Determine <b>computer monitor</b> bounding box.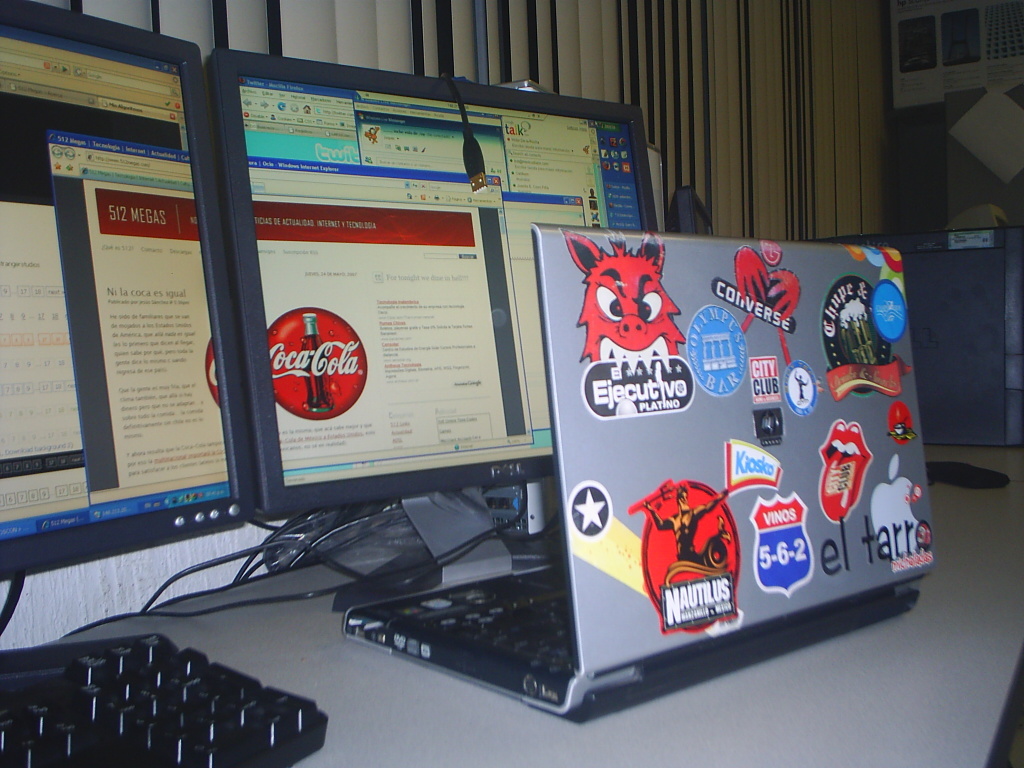
Determined: box(0, 2, 246, 577).
